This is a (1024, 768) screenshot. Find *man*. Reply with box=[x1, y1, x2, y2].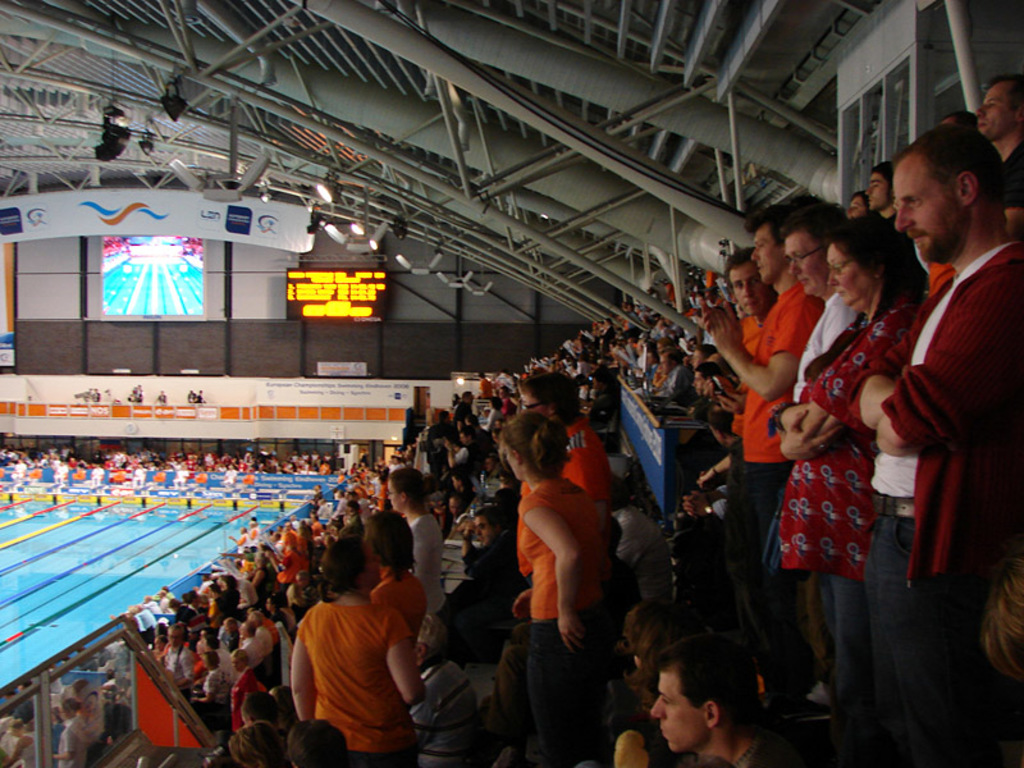
box=[223, 463, 238, 492].
